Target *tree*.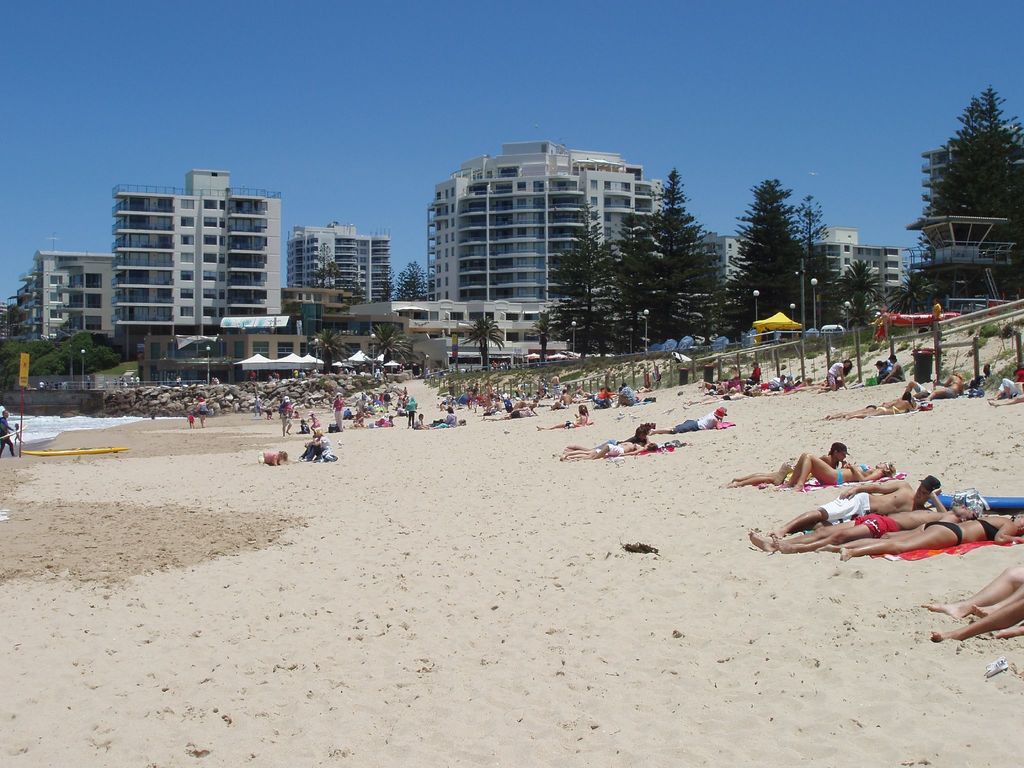
Target region: [910, 72, 1023, 317].
